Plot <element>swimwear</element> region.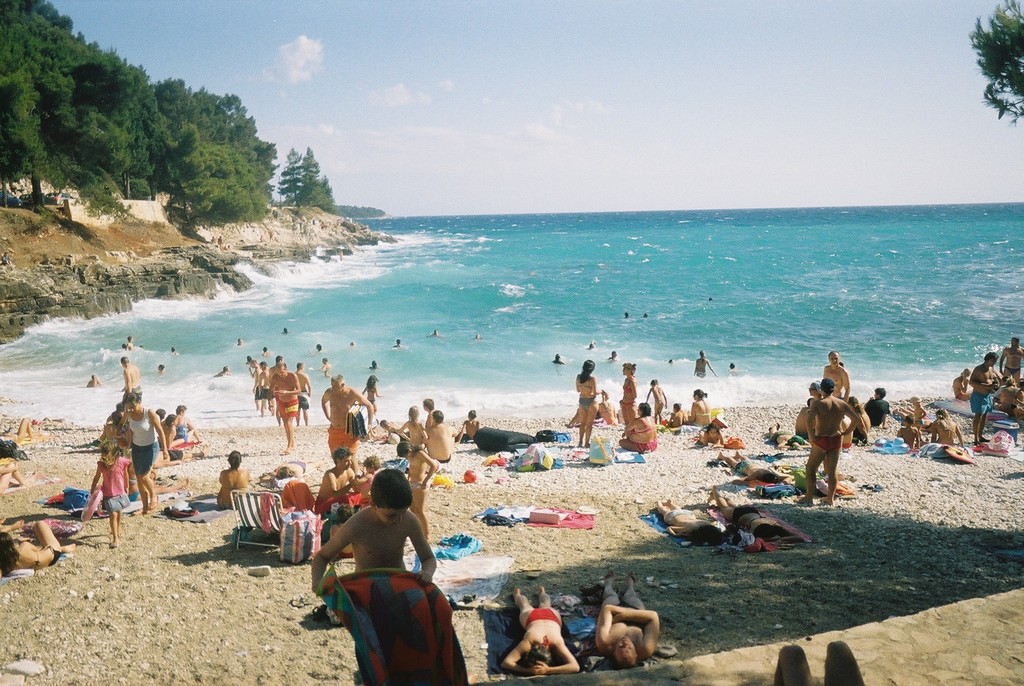
Plotted at {"x1": 318, "y1": 498, "x2": 356, "y2": 527}.
